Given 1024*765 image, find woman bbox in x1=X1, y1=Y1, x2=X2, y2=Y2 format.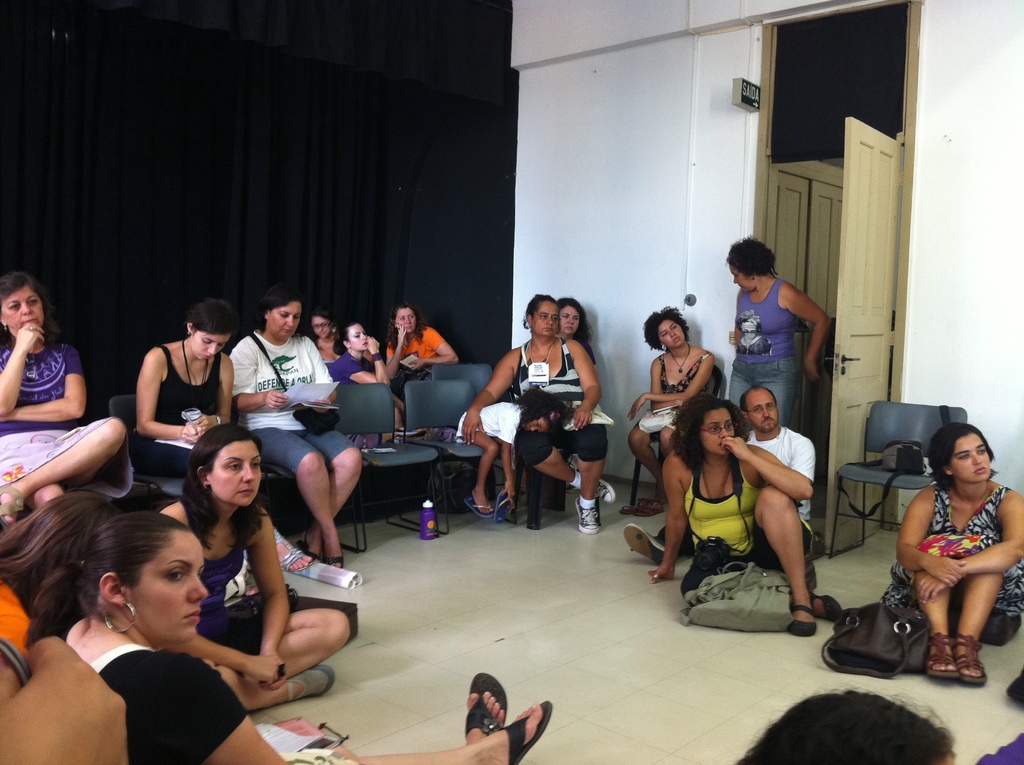
x1=458, y1=284, x2=609, y2=538.
